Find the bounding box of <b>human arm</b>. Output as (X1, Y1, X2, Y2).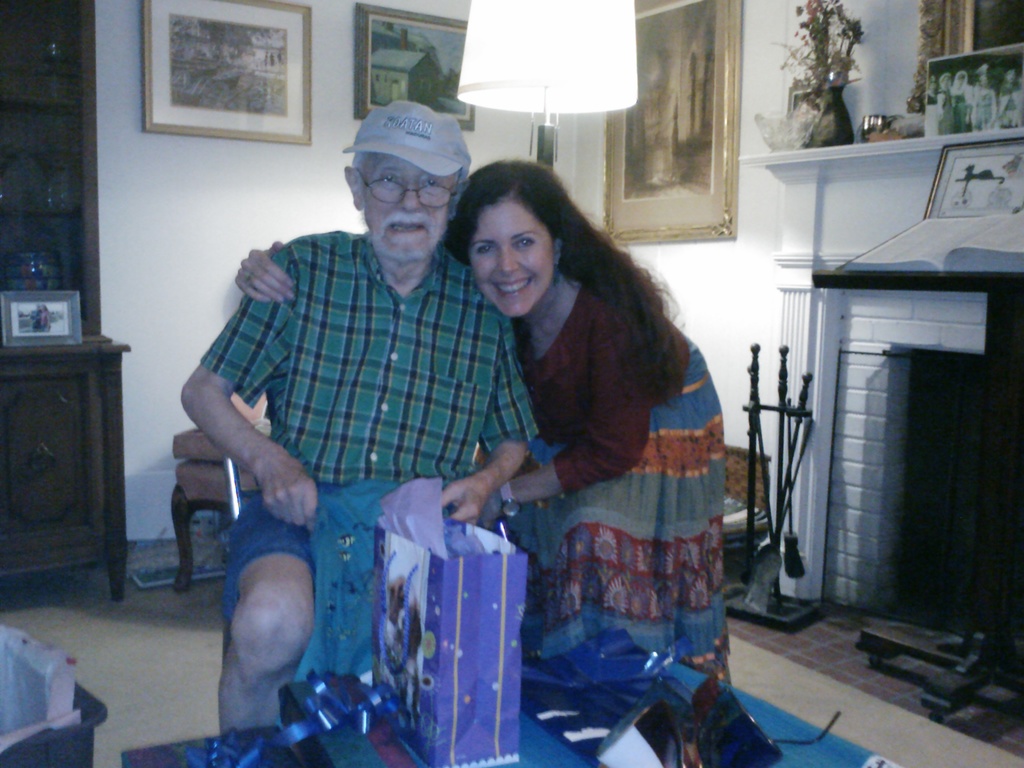
(417, 303, 554, 539).
